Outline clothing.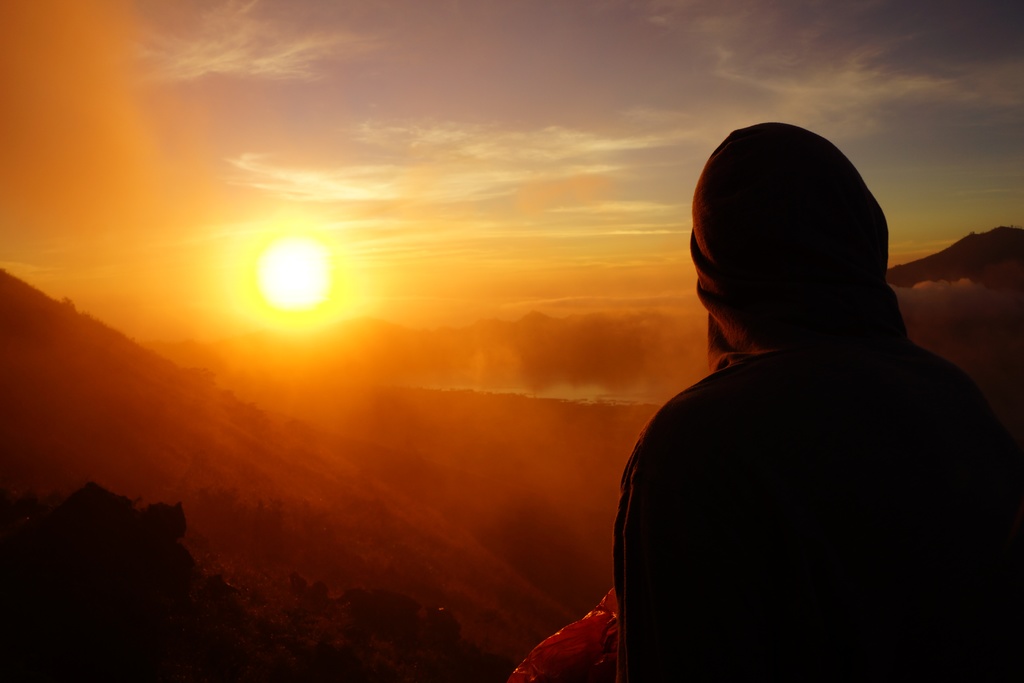
Outline: [596, 142, 1023, 682].
